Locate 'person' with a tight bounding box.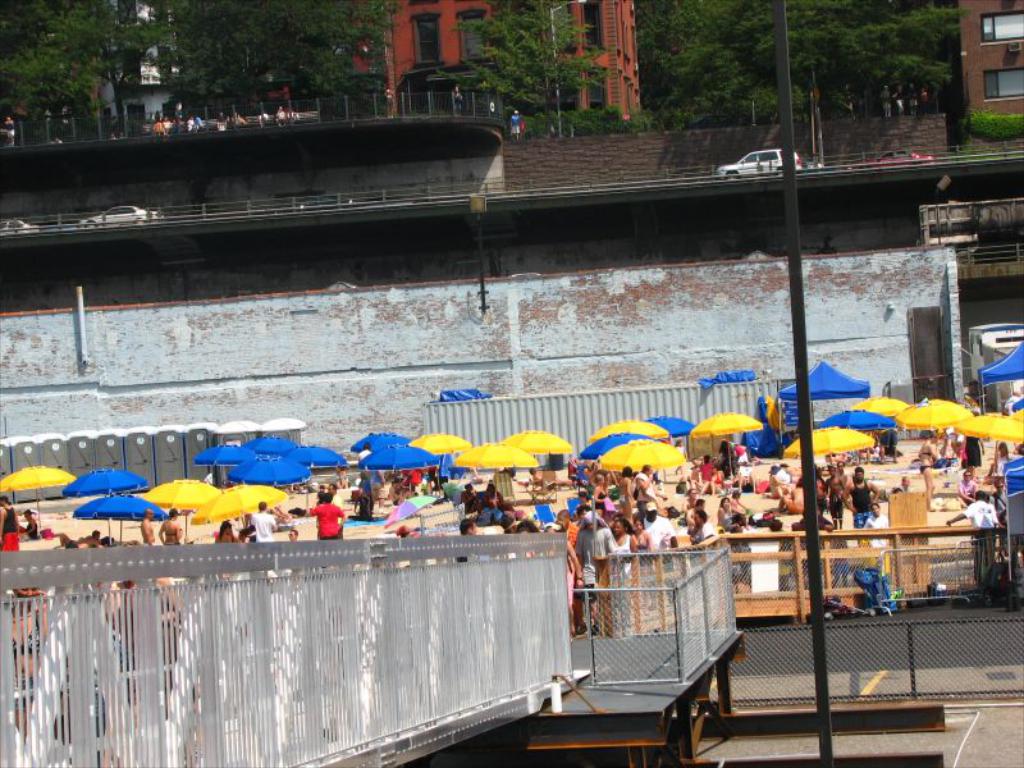
bbox=(305, 488, 352, 544).
